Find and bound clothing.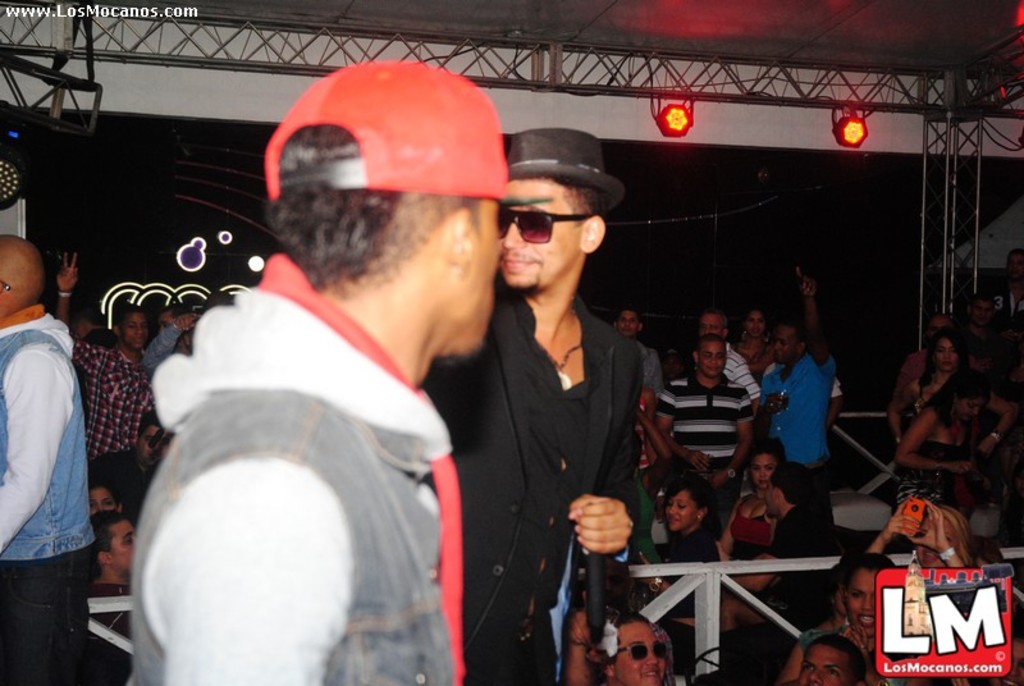
Bound: <box>0,314,91,681</box>.
